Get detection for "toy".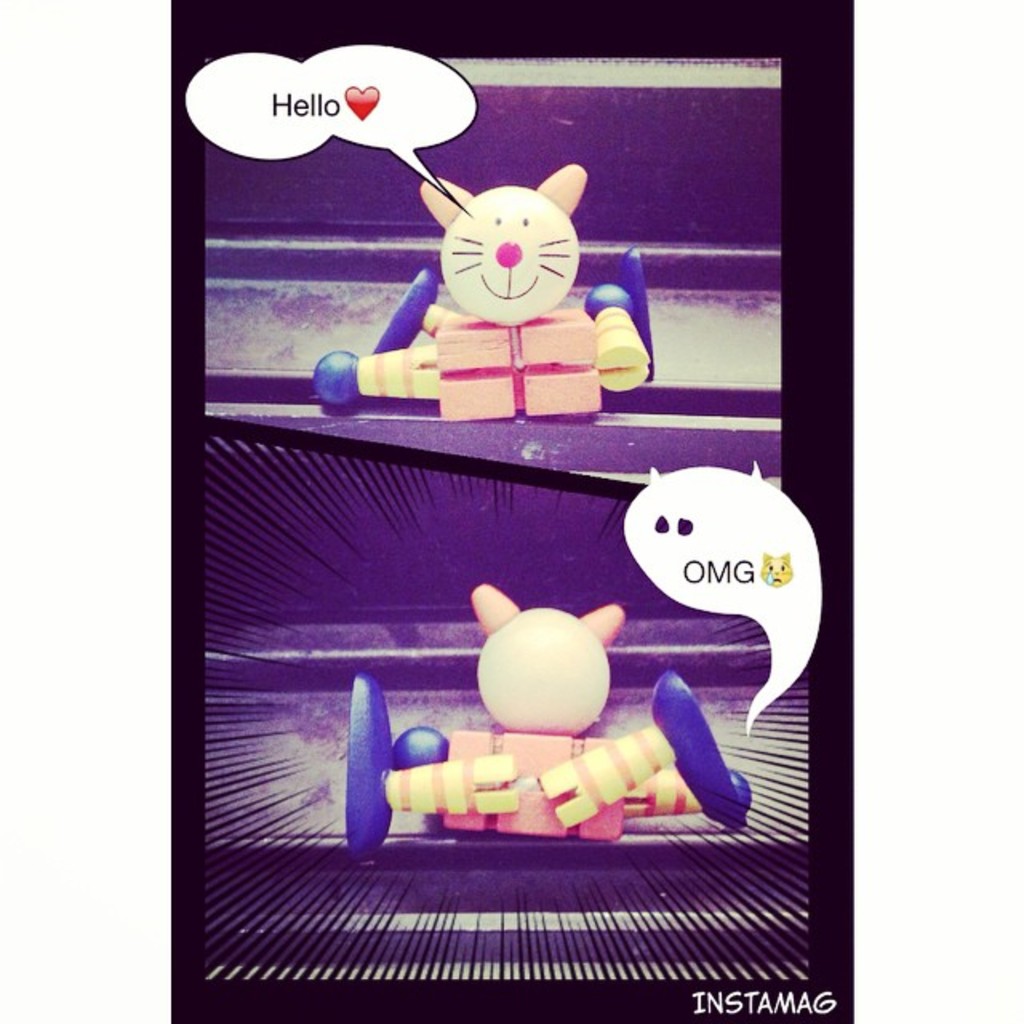
Detection: select_region(344, 589, 760, 866).
